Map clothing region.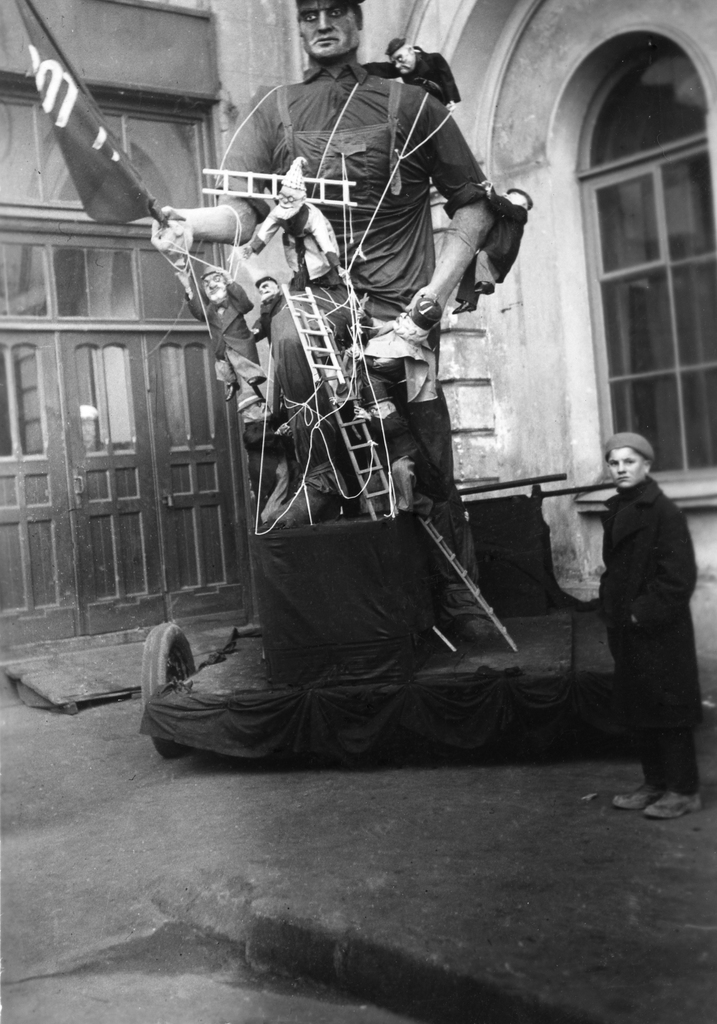
Mapped to (243,419,288,522).
